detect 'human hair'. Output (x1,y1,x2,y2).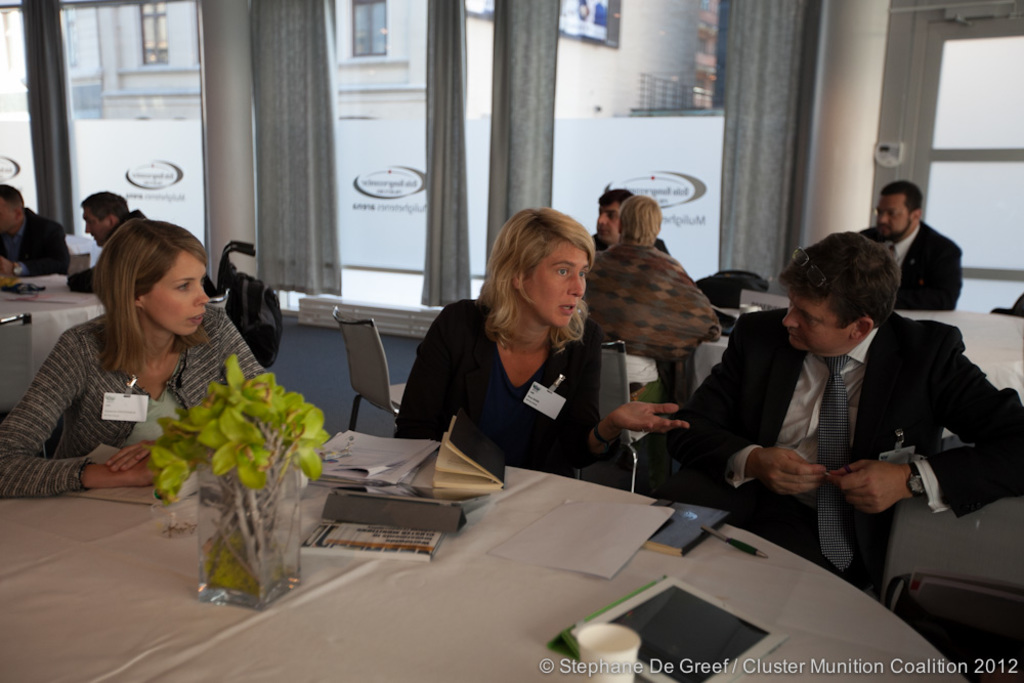
(877,172,926,213).
